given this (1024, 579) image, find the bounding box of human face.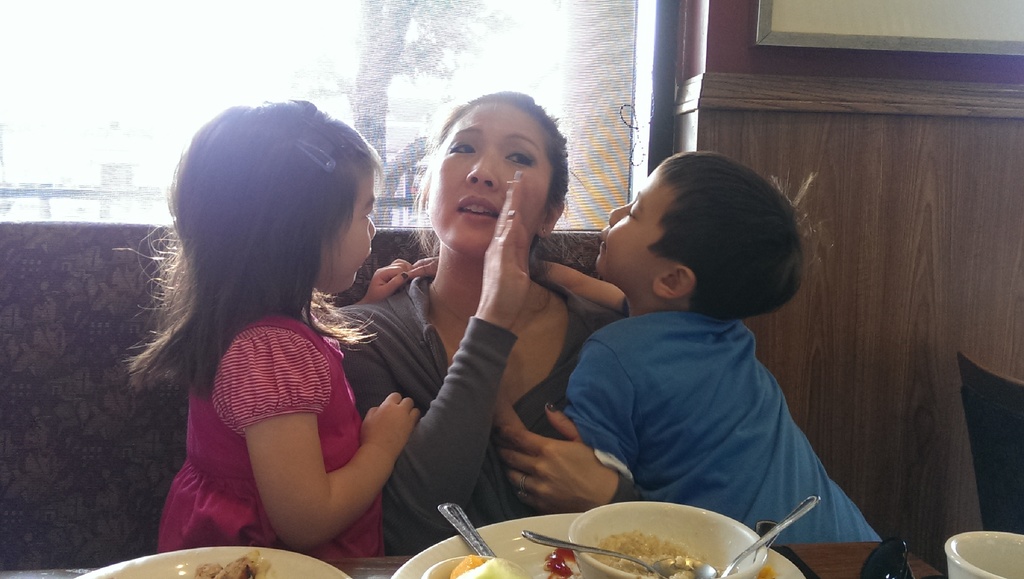
BBox(598, 167, 660, 290).
